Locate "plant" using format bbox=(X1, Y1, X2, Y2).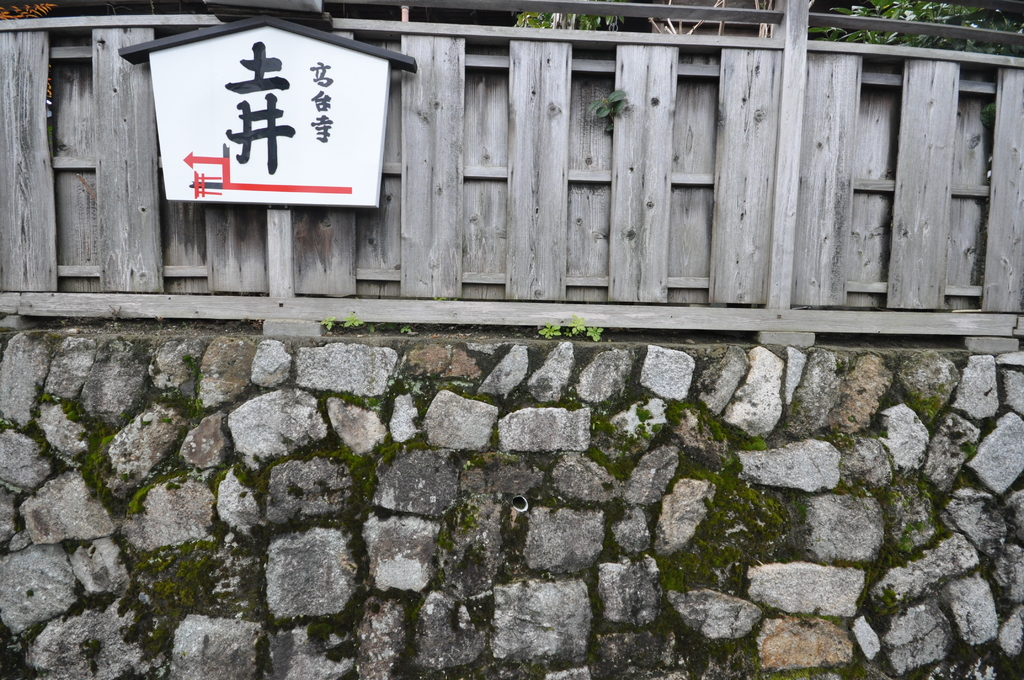
bbox=(514, 0, 618, 44).
